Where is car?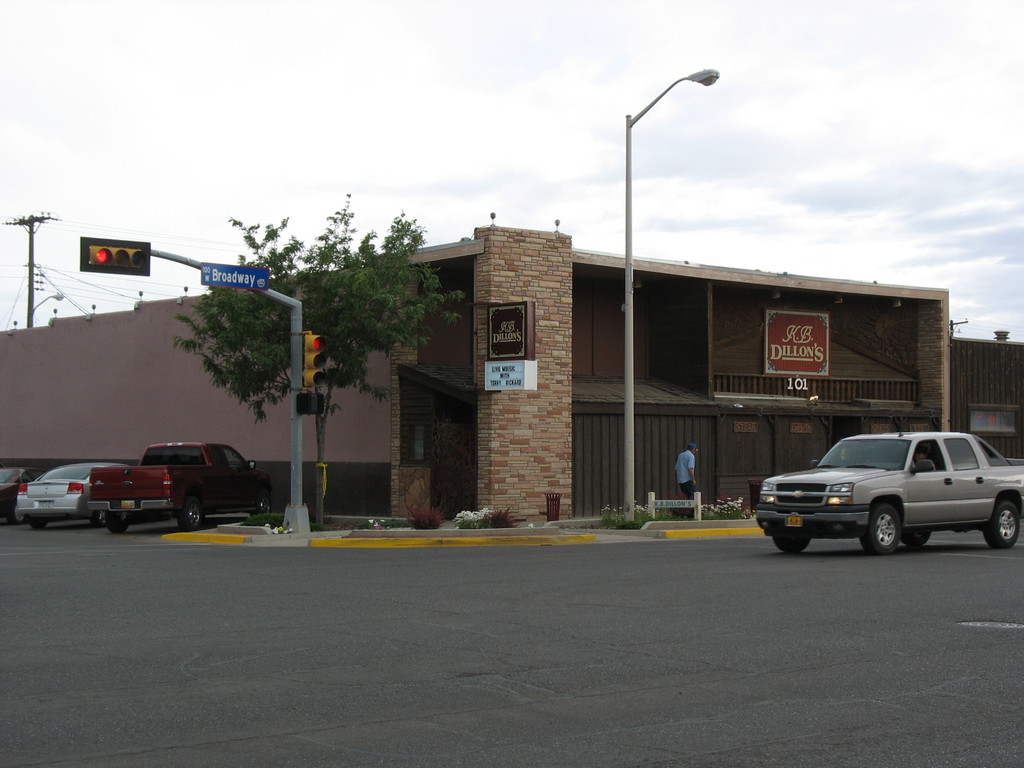
region(9, 464, 108, 527).
